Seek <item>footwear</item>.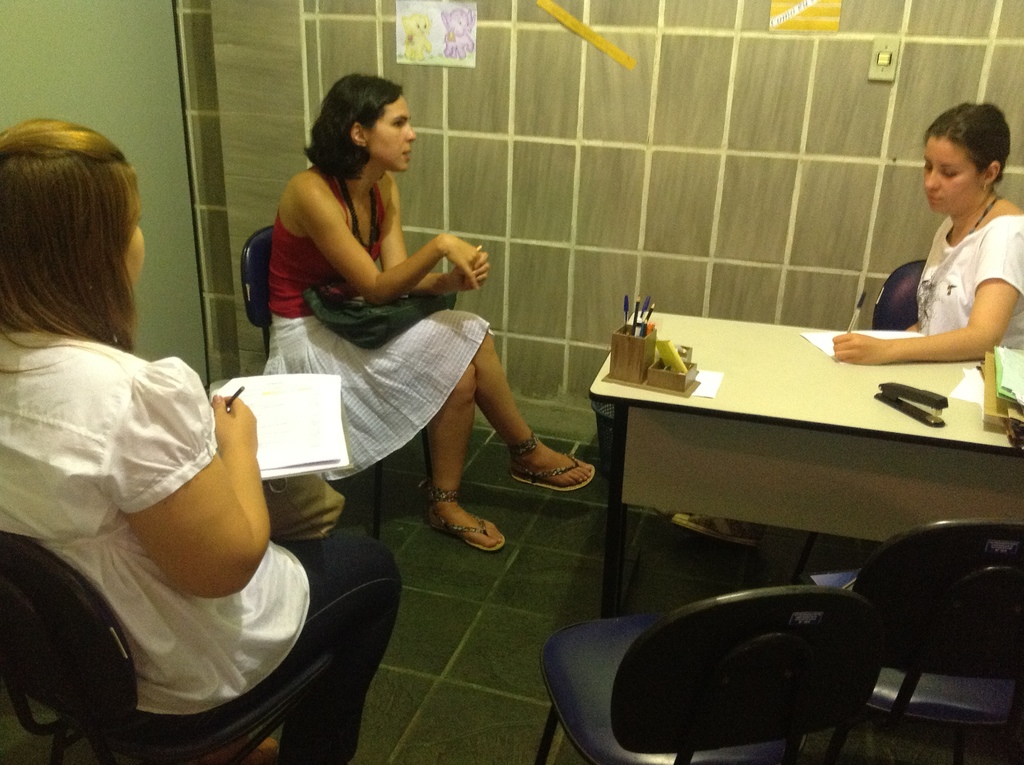
(510, 422, 594, 513).
